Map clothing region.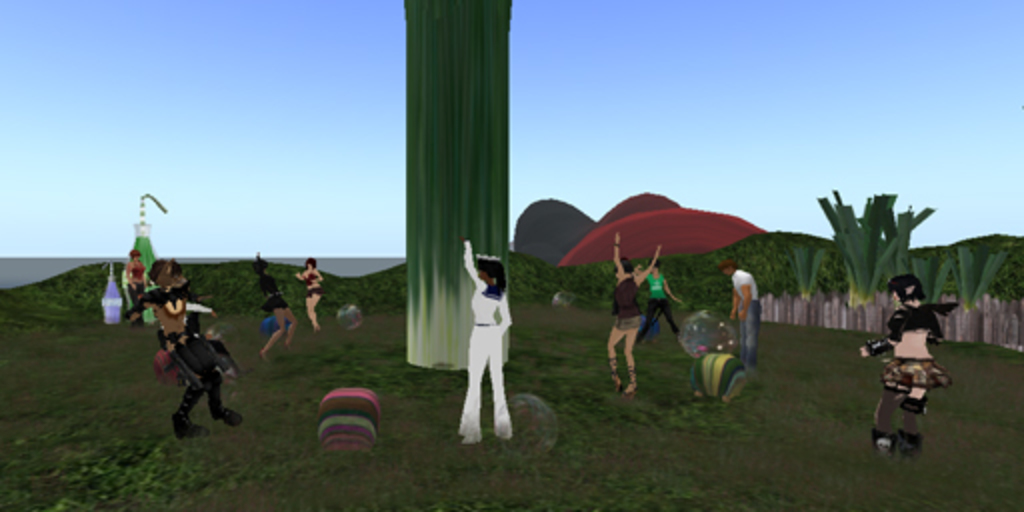
Mapped to rect(304, 270, 324, 300).
